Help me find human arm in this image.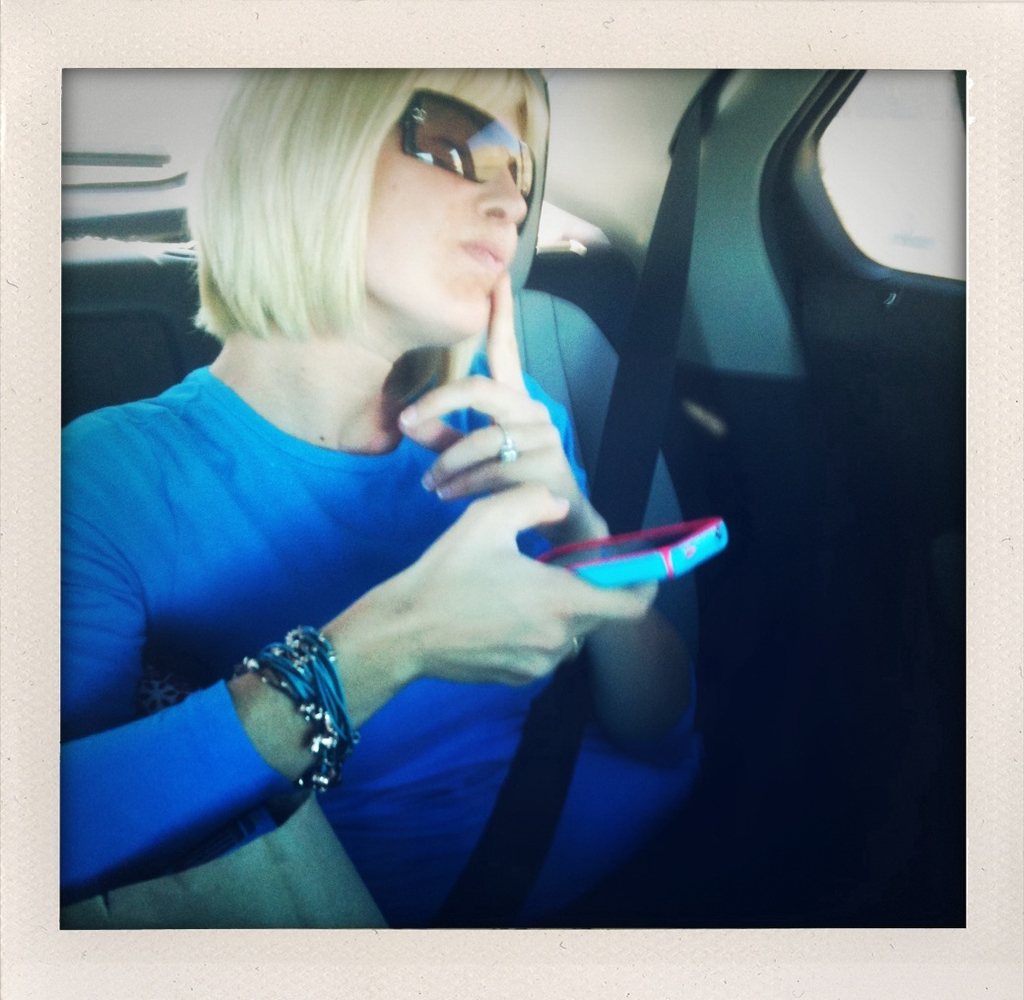
Found it: box(392, 275, 706, 760).
